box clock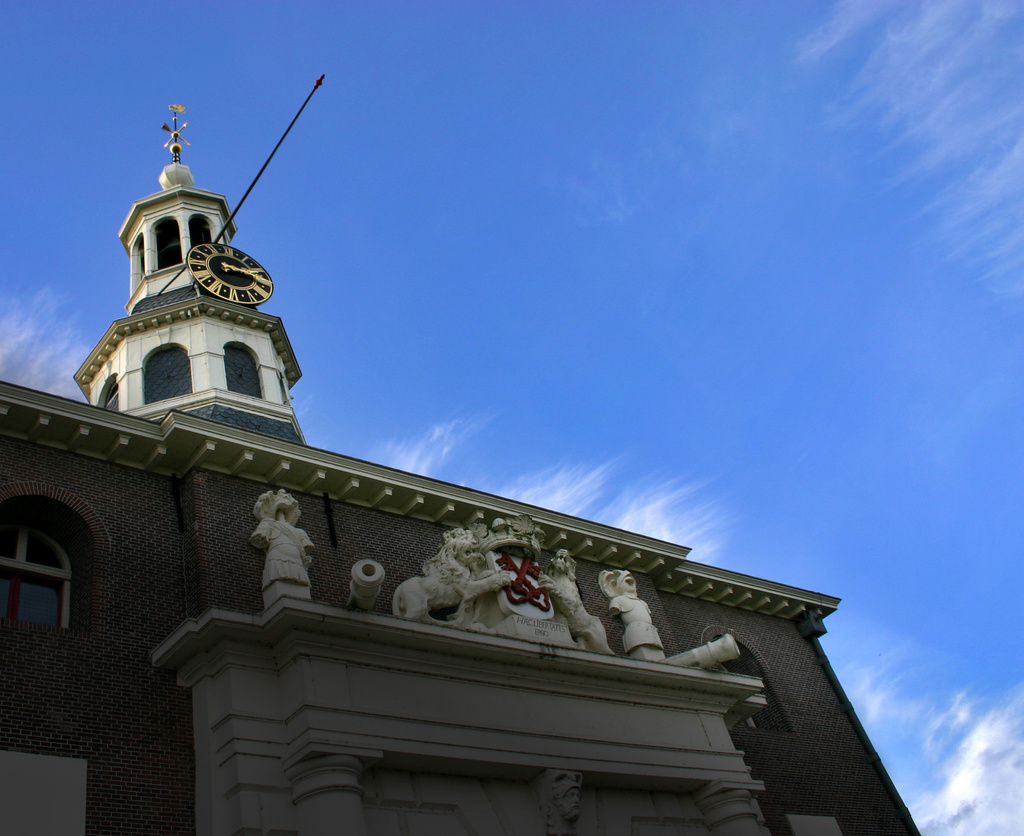
<bbox>184, 238, 277, 301</bbox>
